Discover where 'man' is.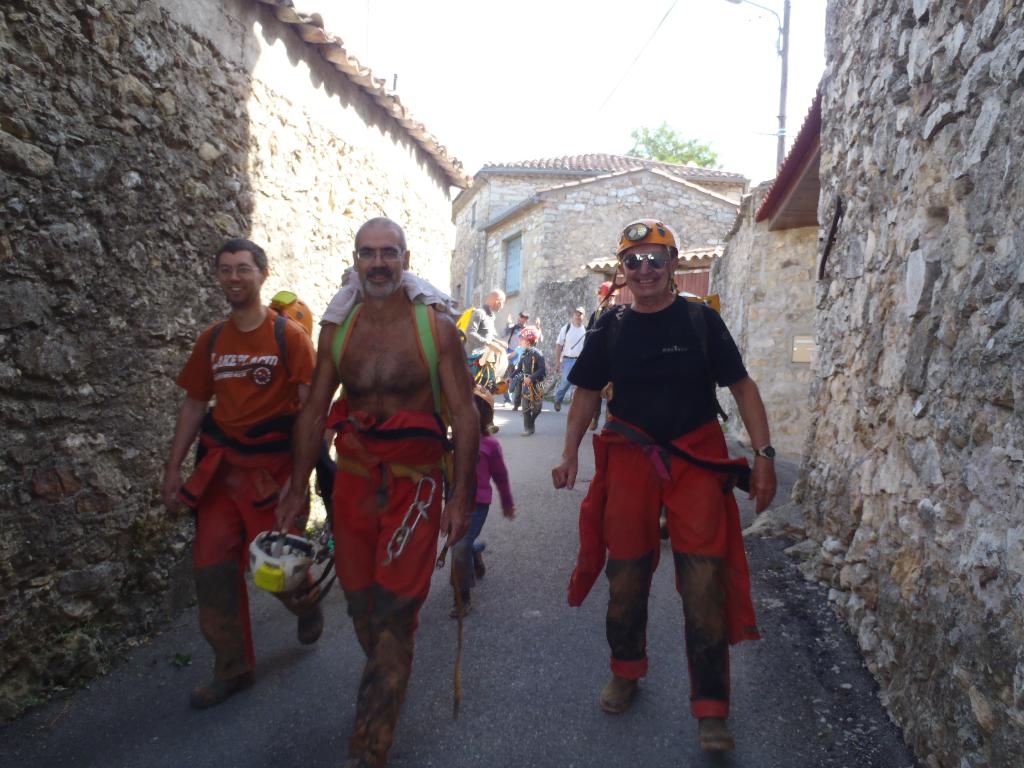
Discovered at left=588, top=277, right=616, bottom=437.
